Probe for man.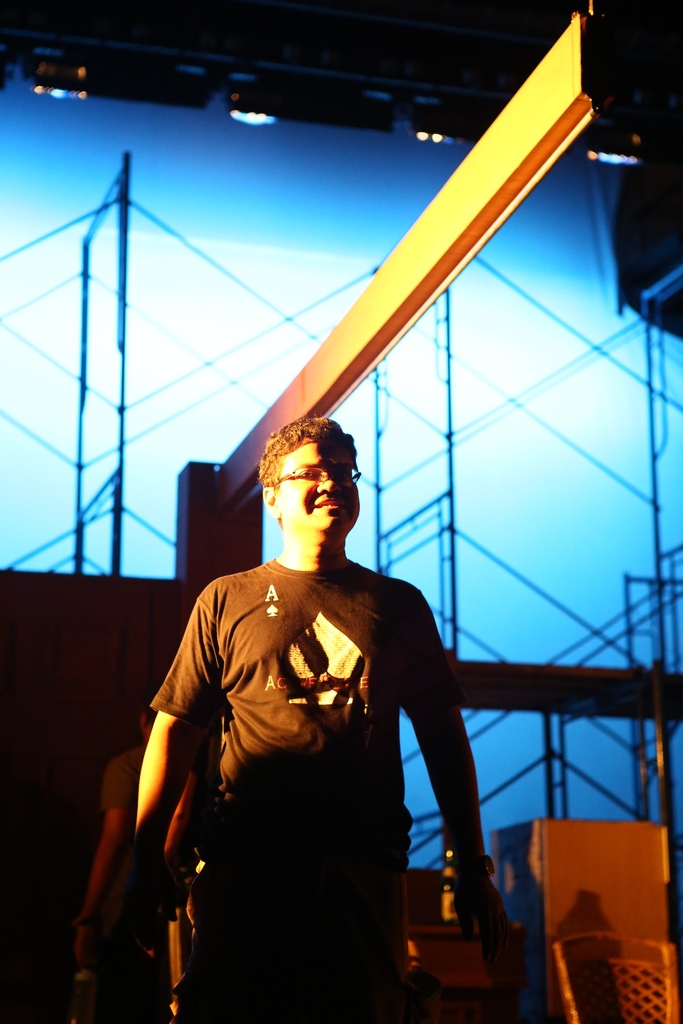
Probe result: [122, 380, 498, 1020].
